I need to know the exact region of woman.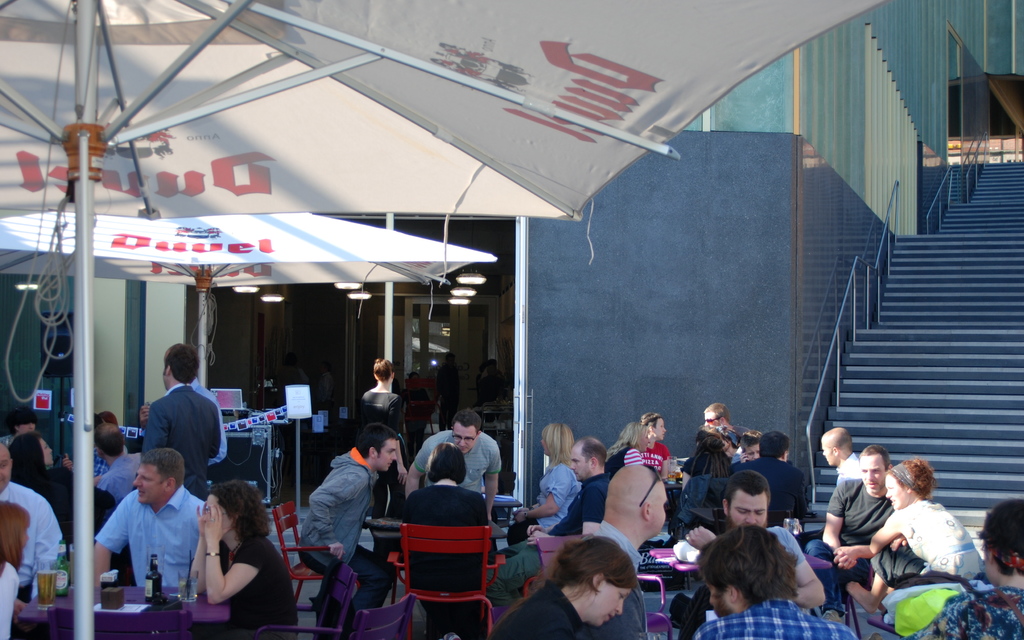
Region: 606 423 650 475.
